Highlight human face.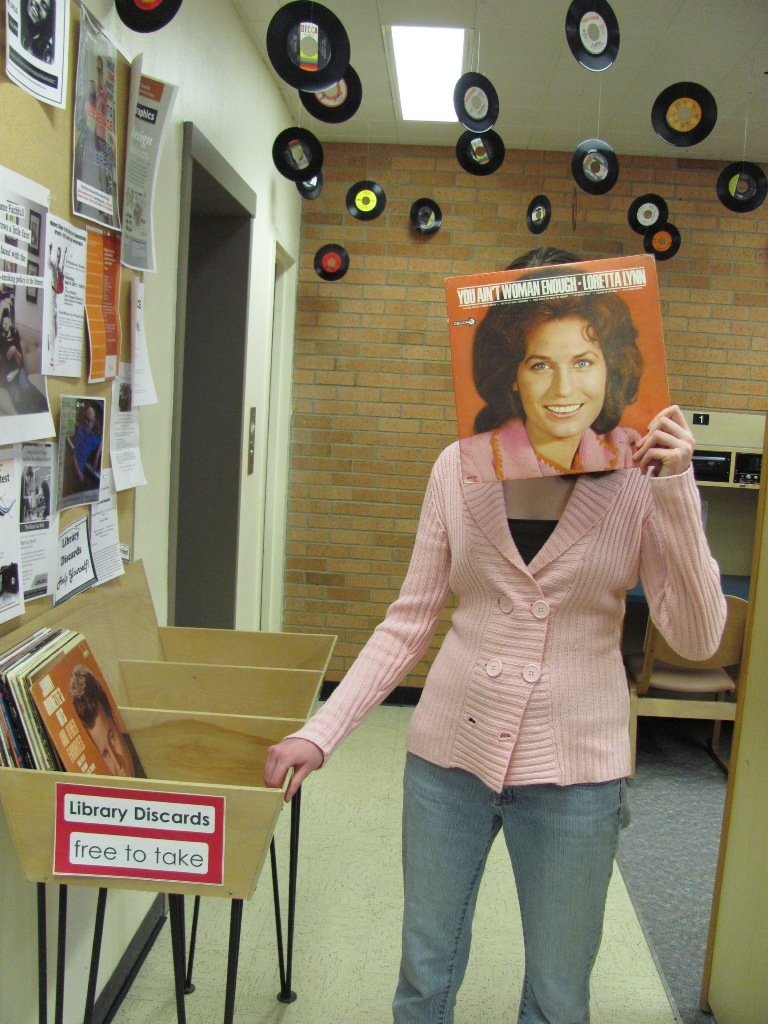
Highlighted region: {"left": 523, "top": 322, "right": 601, "bottom": 440}.
